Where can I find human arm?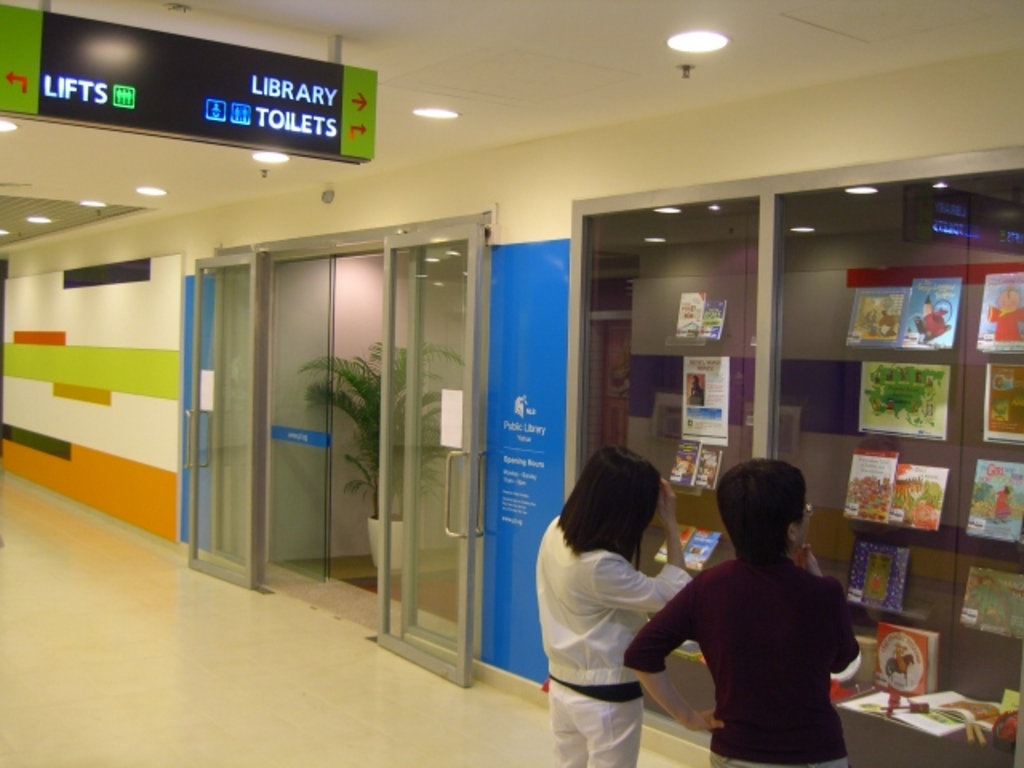
You can find it at crop(597, 472, 691, 616).
